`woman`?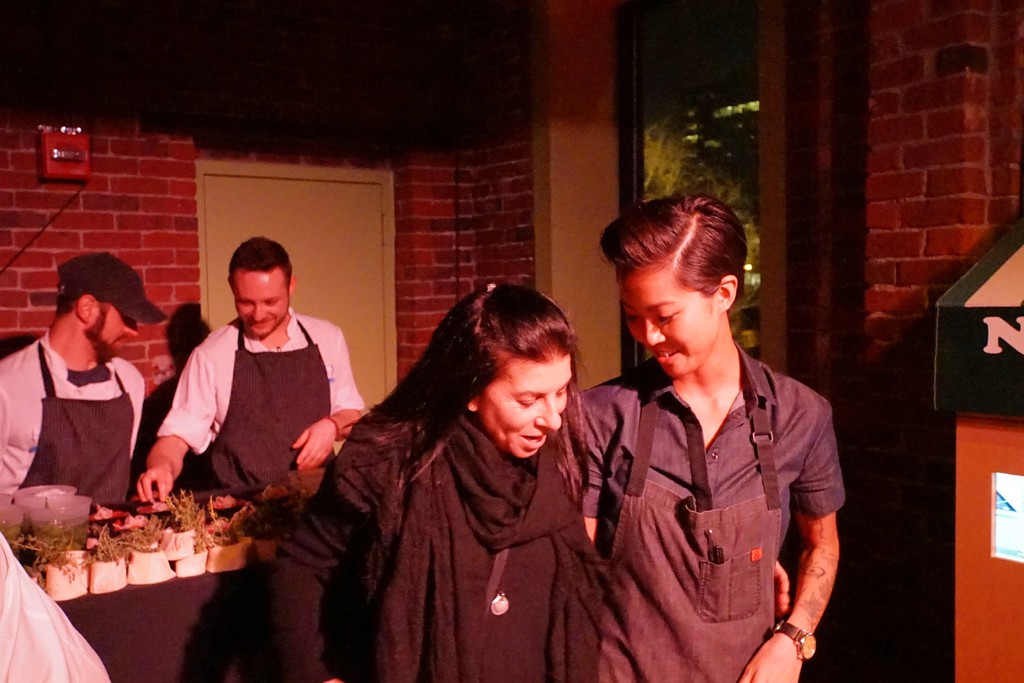
(x1=338, y1=261, x2=646, y2=682)
